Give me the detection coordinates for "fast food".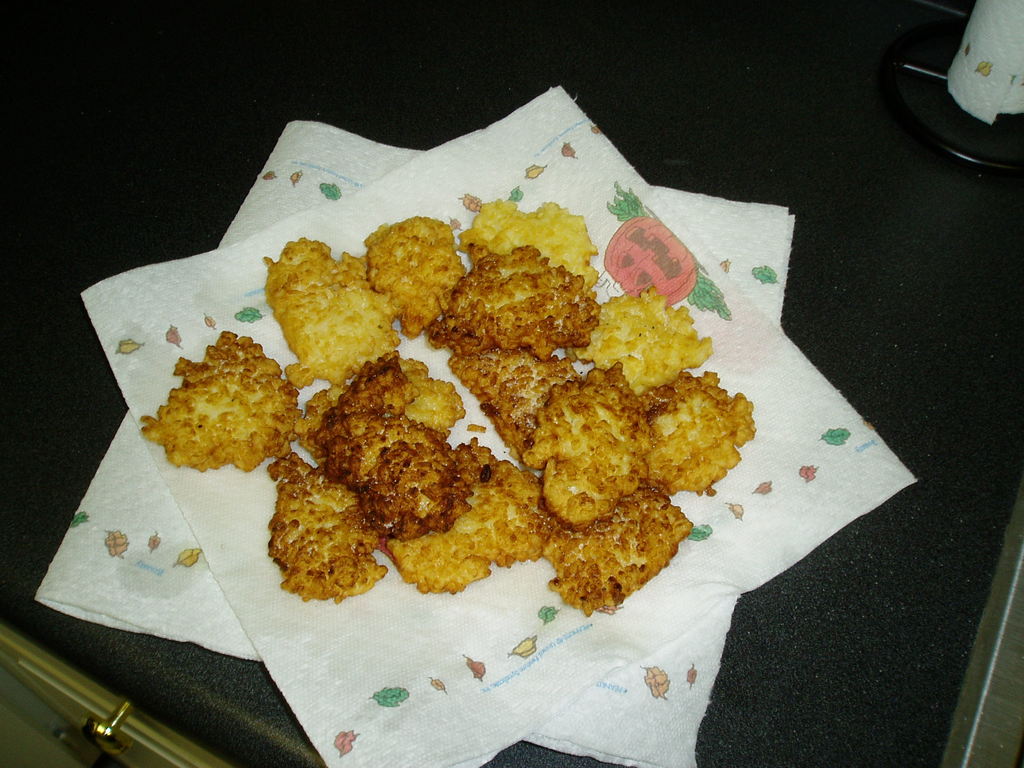
<region>335, 353, 492, 460</region>.
